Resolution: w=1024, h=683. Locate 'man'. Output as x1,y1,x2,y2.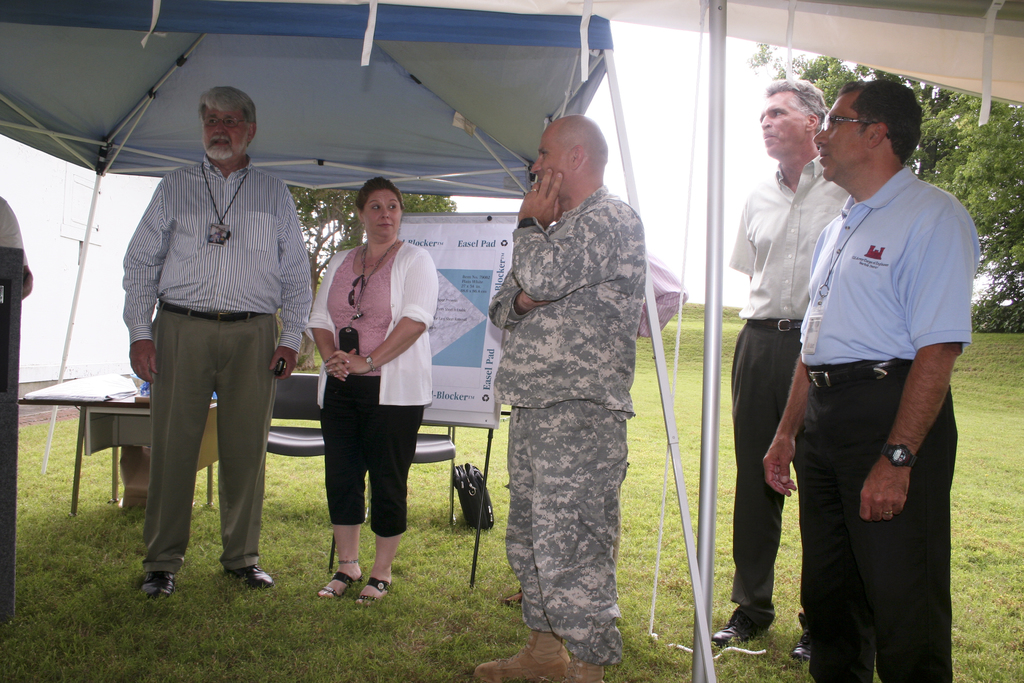
703,74,851,670.
